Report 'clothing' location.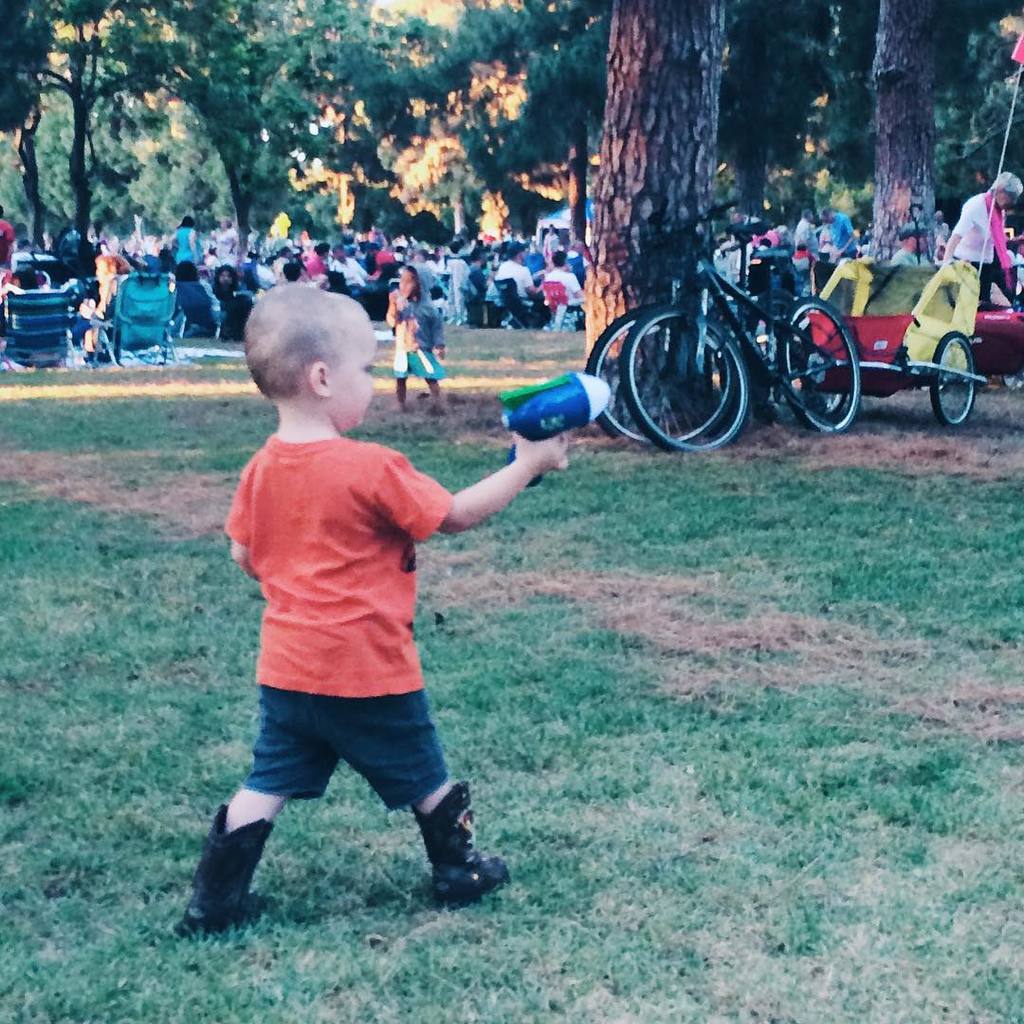
Report: x1=222 y1=428 x2=448 y2=817.
